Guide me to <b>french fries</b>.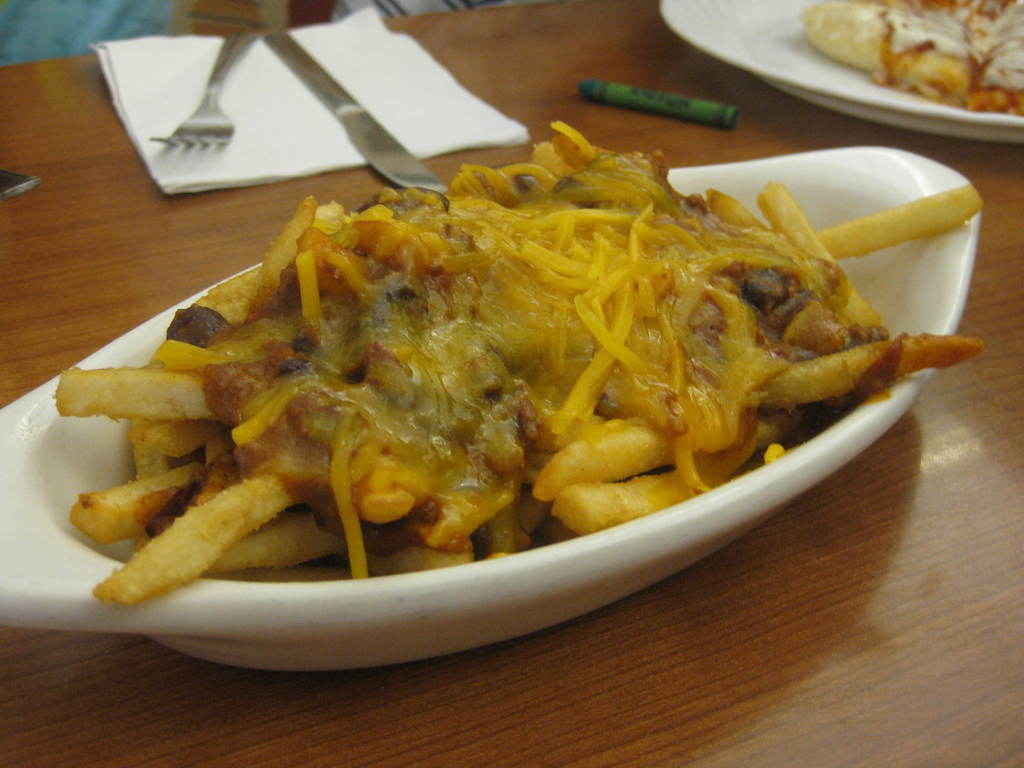
Guidance: select_region(94, 486, 300, 609).
